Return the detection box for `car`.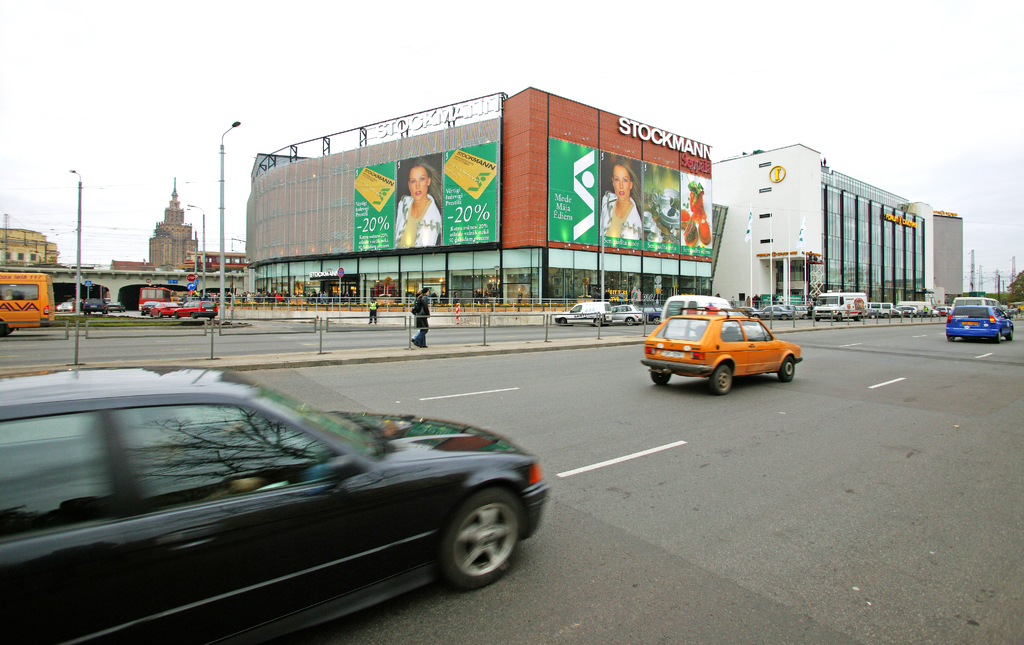
149/301/179/318.
